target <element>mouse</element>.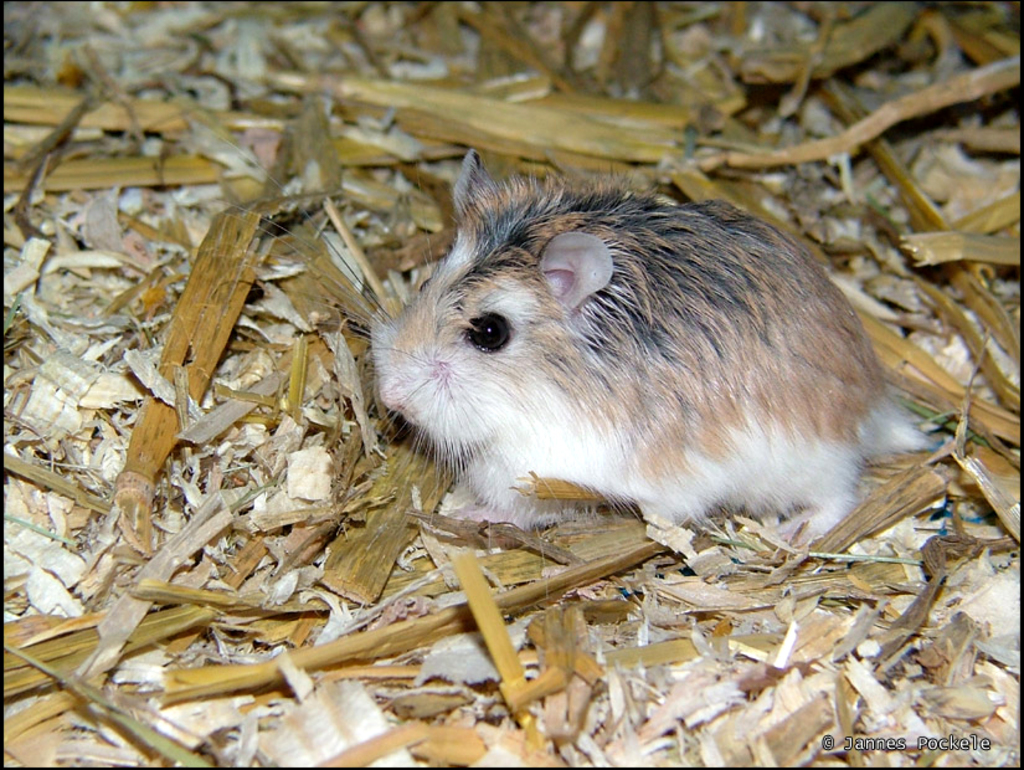
Target region: Rect(375, 165, 901, 563).
